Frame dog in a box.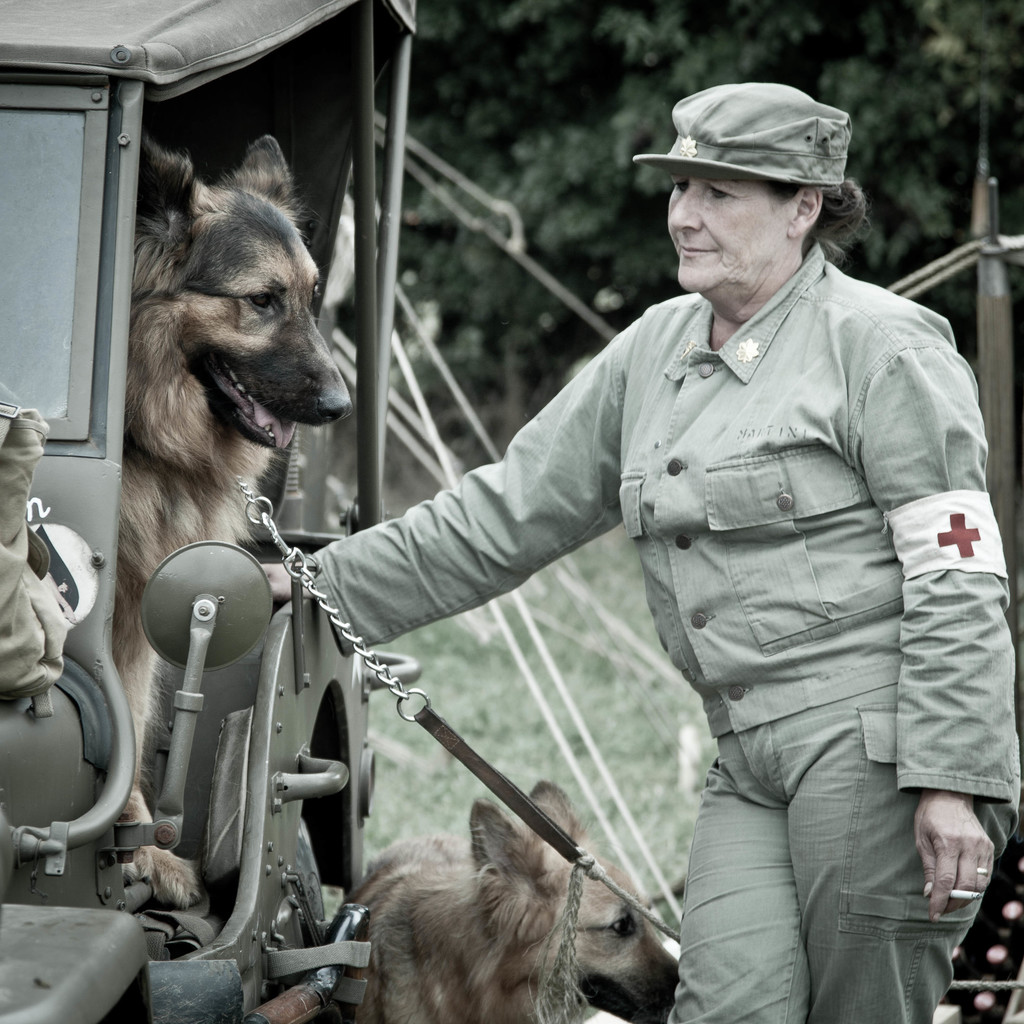
pyautogui.locateOnScreen(359, 779, 705, 1023).
